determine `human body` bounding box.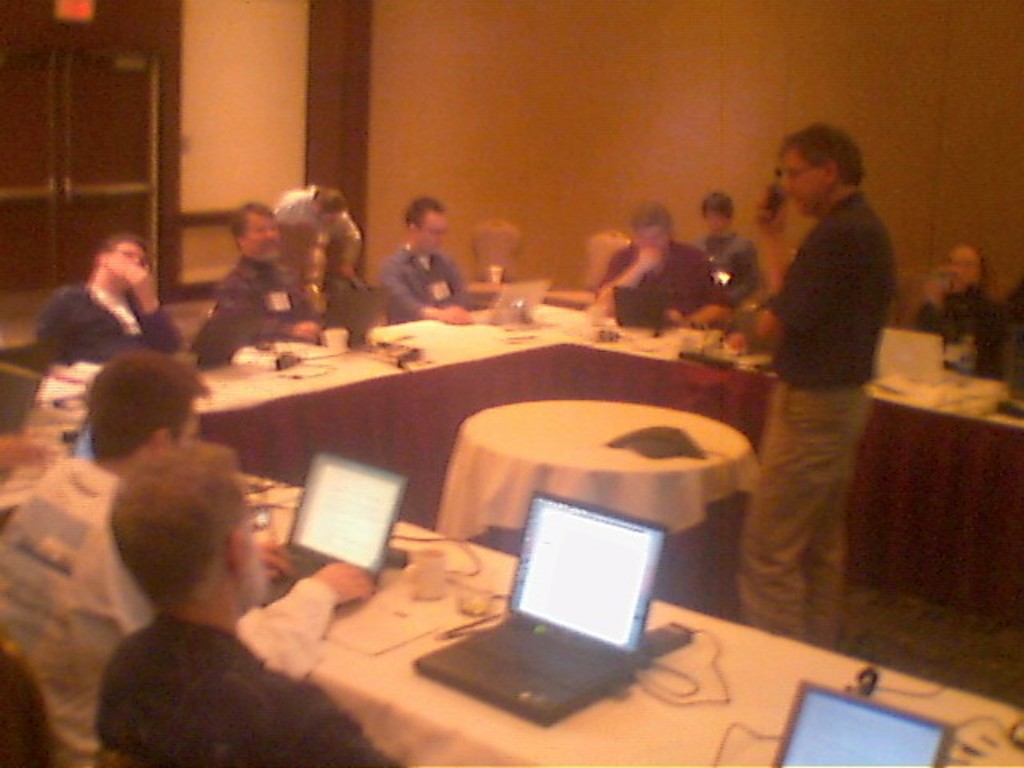
Determined: bbox=(30, 218, 171, 376).
